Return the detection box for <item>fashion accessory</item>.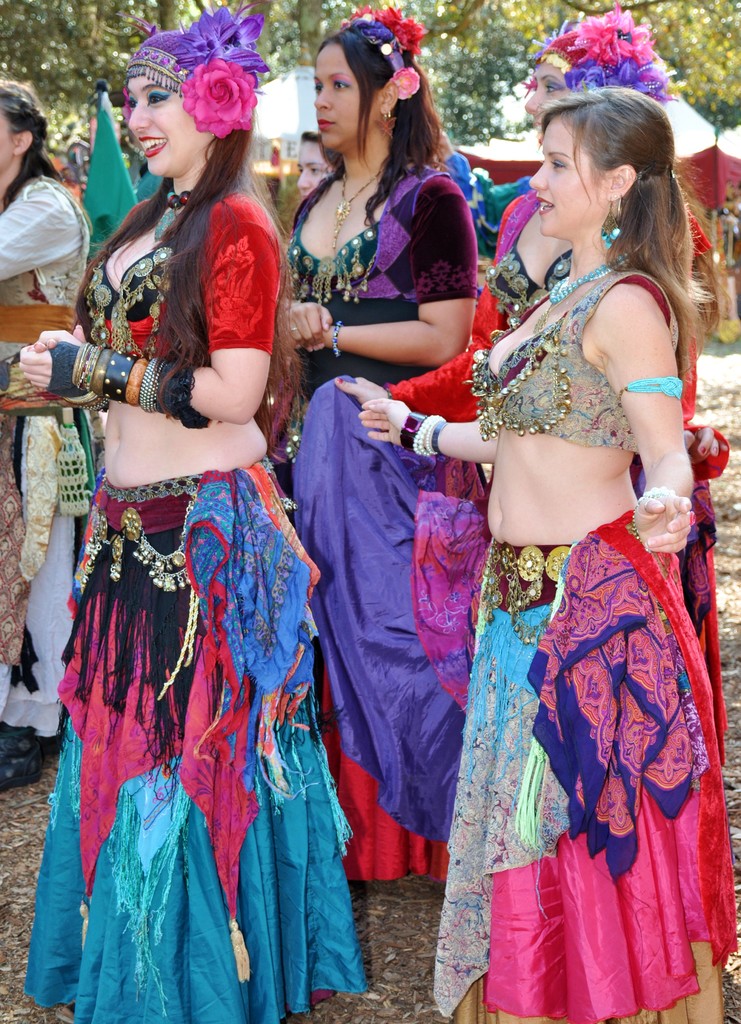
locate(535, 250, 630, 331).
